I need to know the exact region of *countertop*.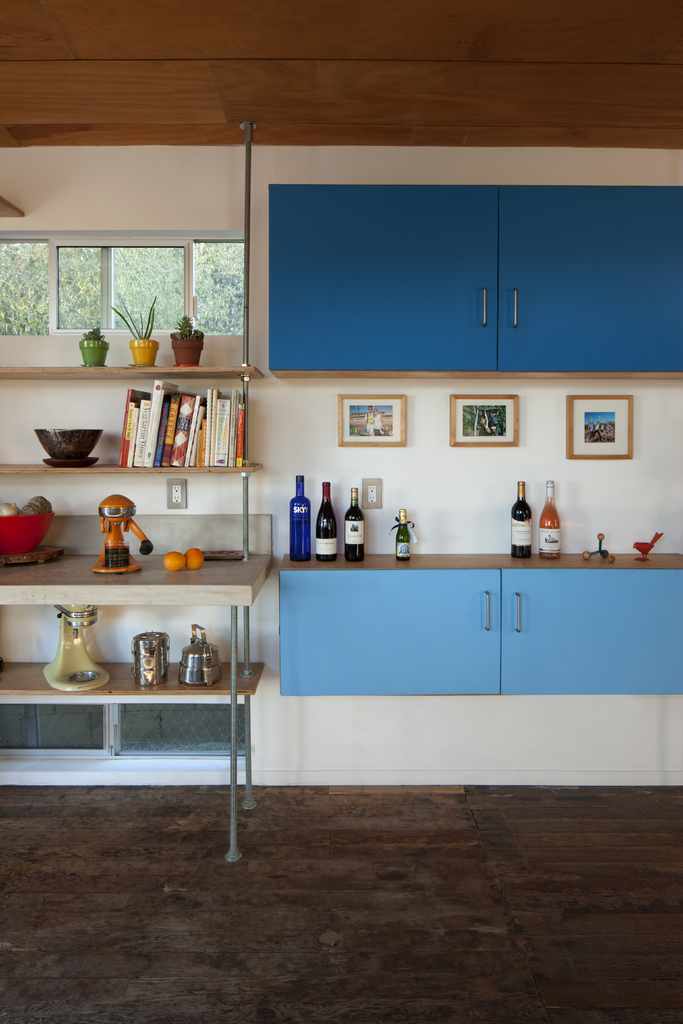
Region: select_region(0, 659, 262, 706).
